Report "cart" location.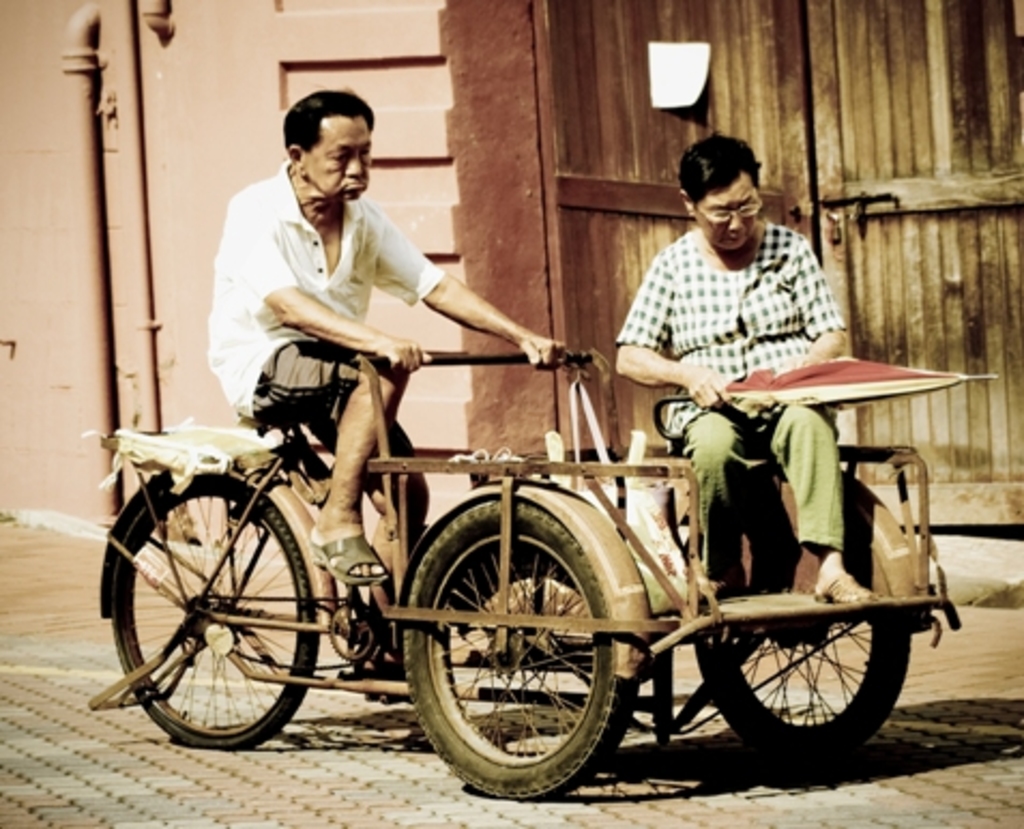
Report: (94,346,962,803).
